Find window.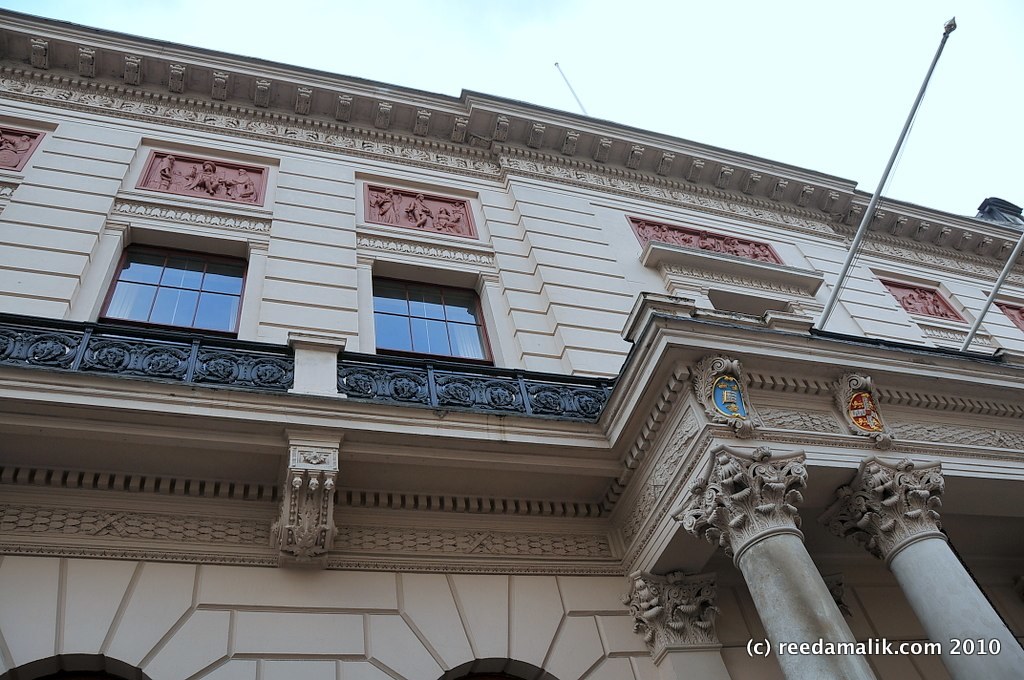
<region>102, 219, 257, 329</region>.
